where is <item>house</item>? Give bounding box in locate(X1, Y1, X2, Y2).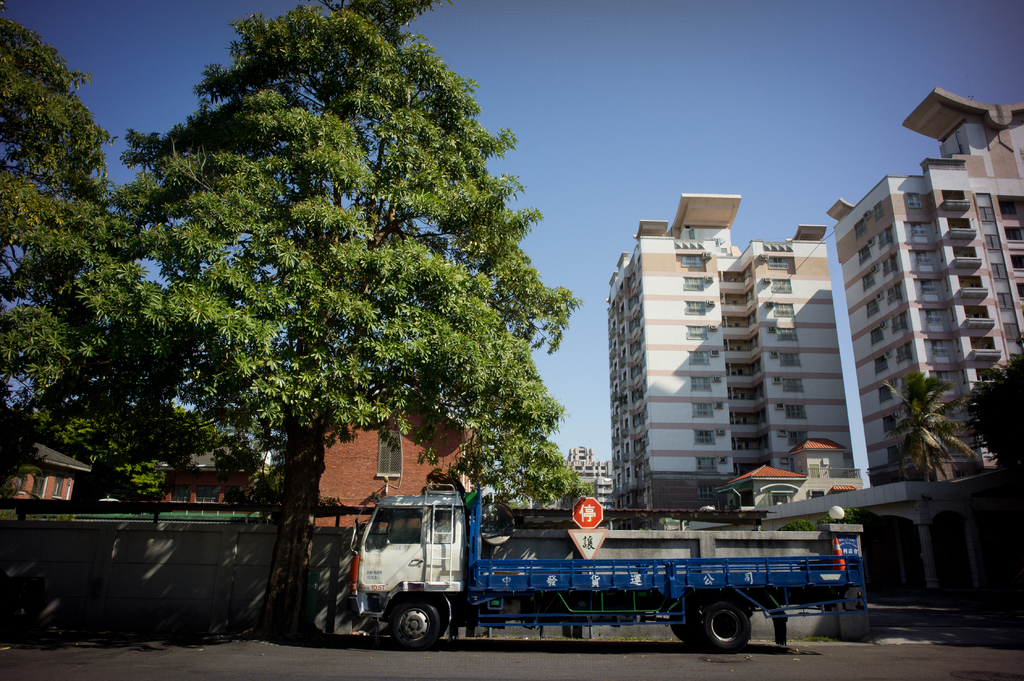
locate(0, 429, 94, 505).
